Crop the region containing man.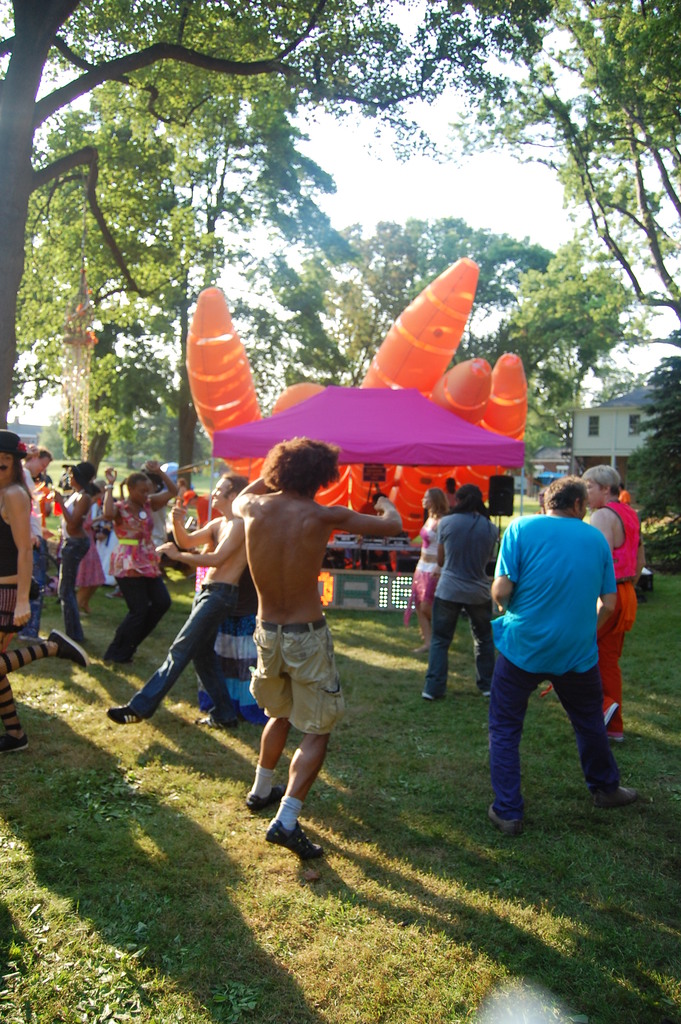
Crop region: 116, 465, 182, 671.
